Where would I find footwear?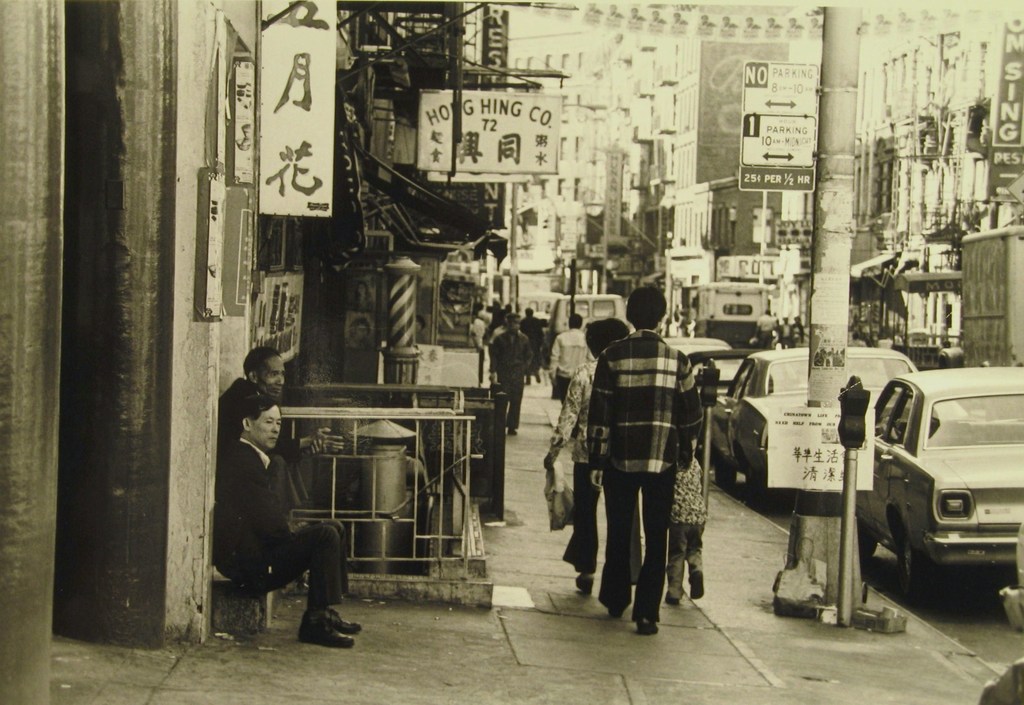
At [x1=578, y1=569, x2=595, y2=594].
